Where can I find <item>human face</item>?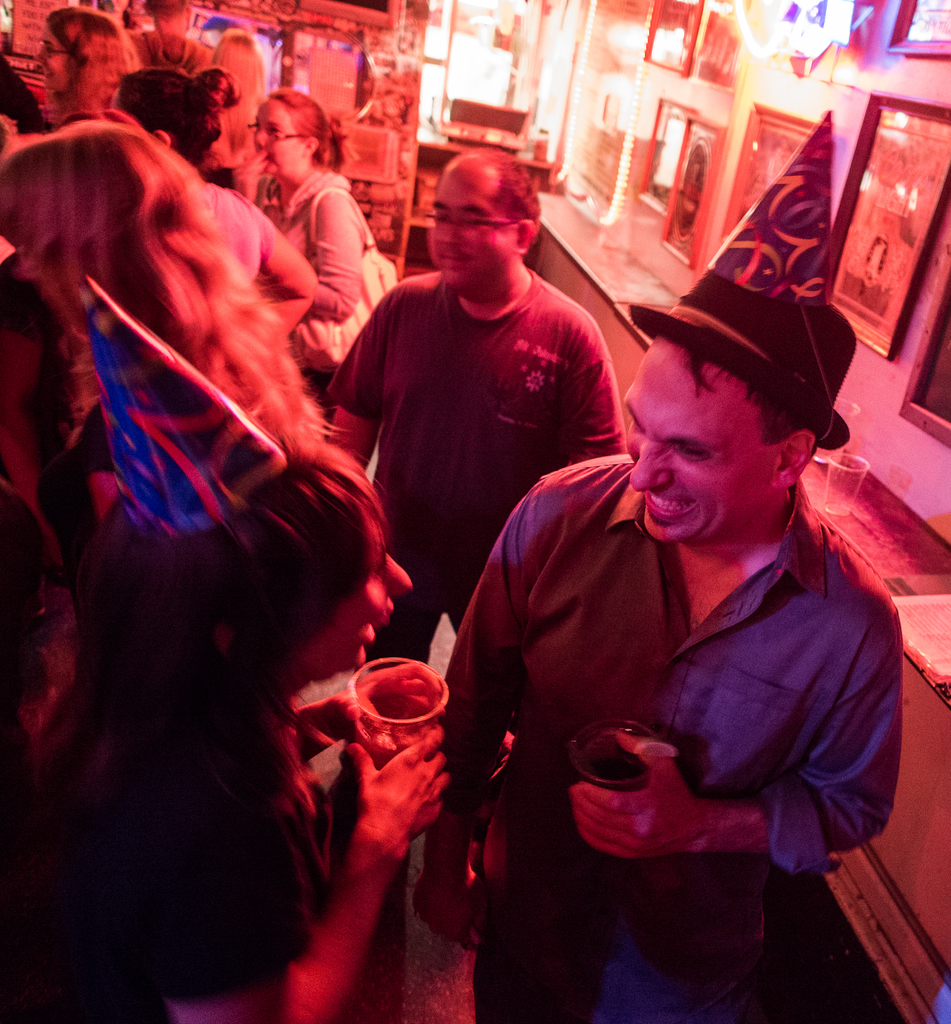
You can find it at rect(255, 108, 304, 168).
